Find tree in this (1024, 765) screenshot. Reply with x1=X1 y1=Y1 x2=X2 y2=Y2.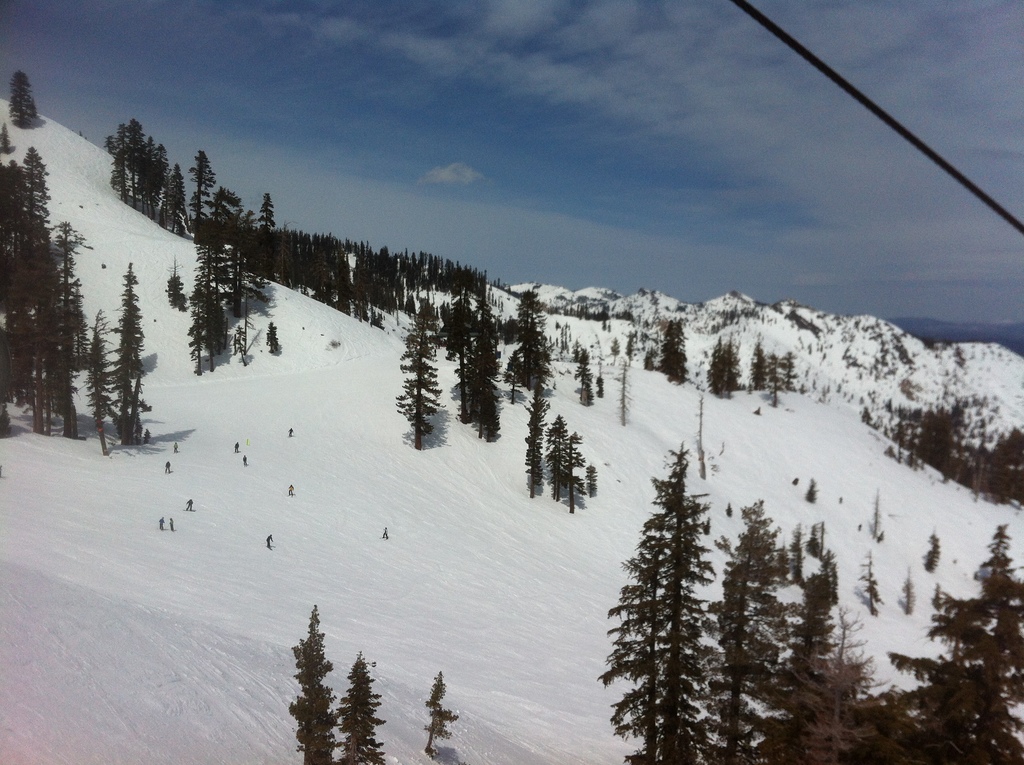
x1=280 y1=604 x2=342 y2=764.
